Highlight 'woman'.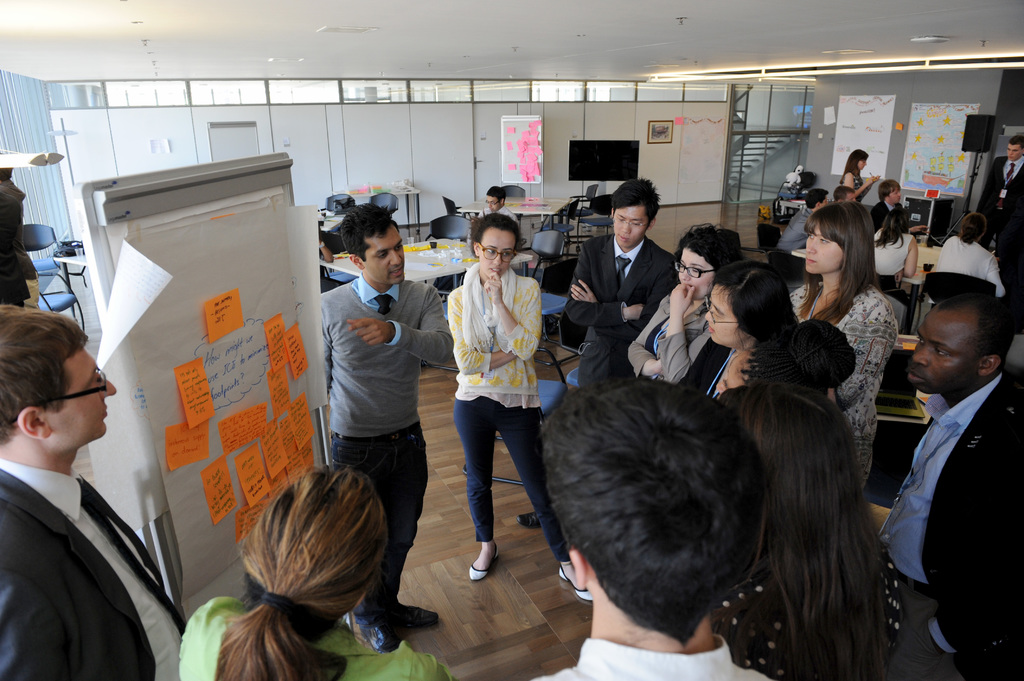
Highlighted region: Rect(622, 221, 748, 390).
